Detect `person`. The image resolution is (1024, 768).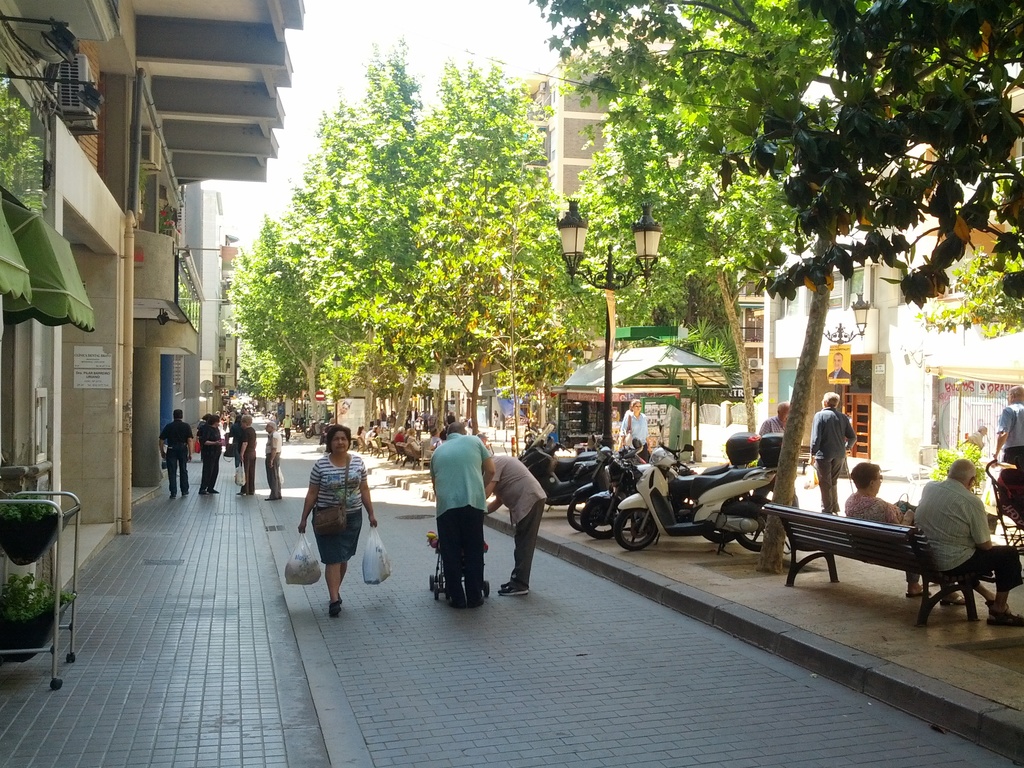
Rect(262, 417, 285, 504).
